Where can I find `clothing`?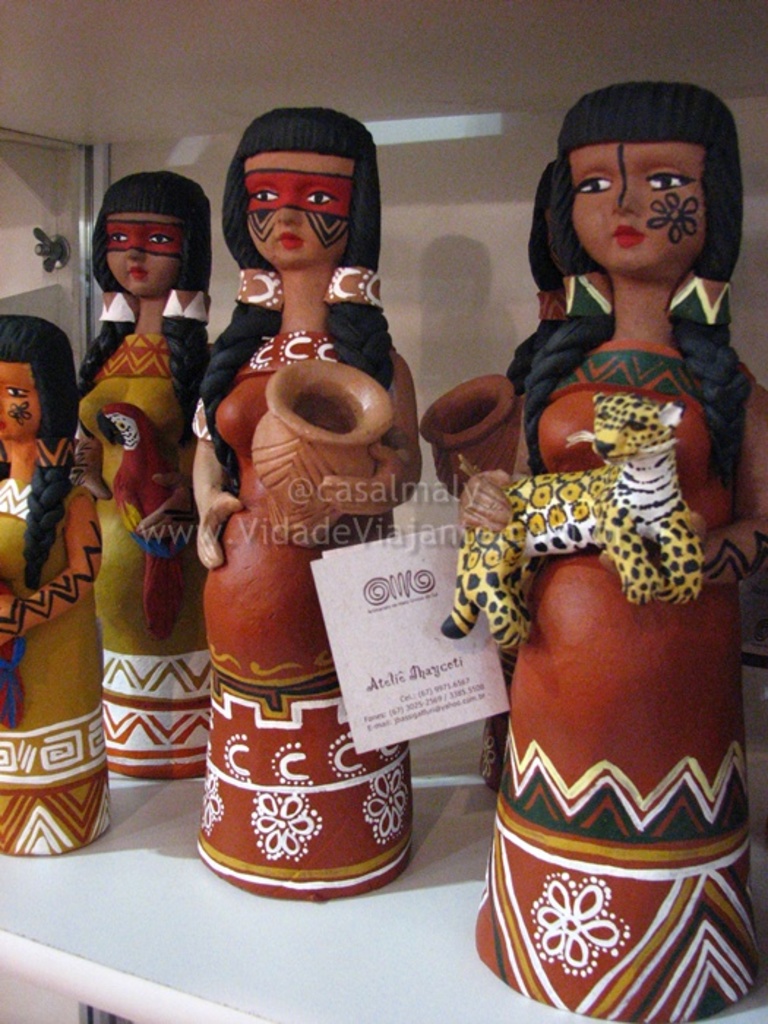
You can find it at 499:336:752:847.
